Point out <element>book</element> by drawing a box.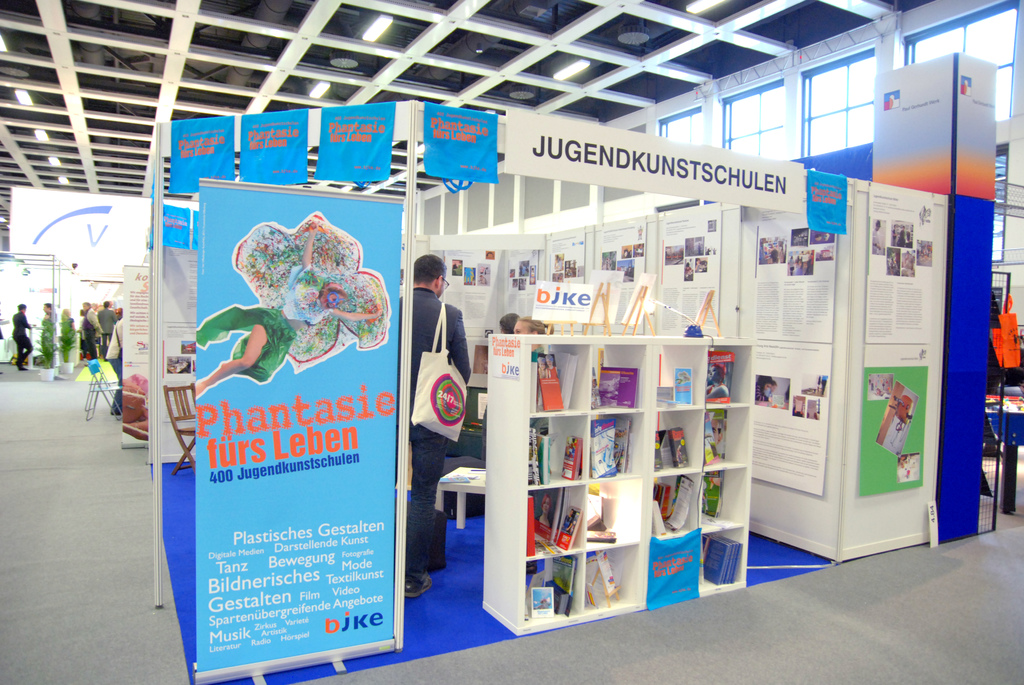
left=589, top=414, right=628, bottom=477.
